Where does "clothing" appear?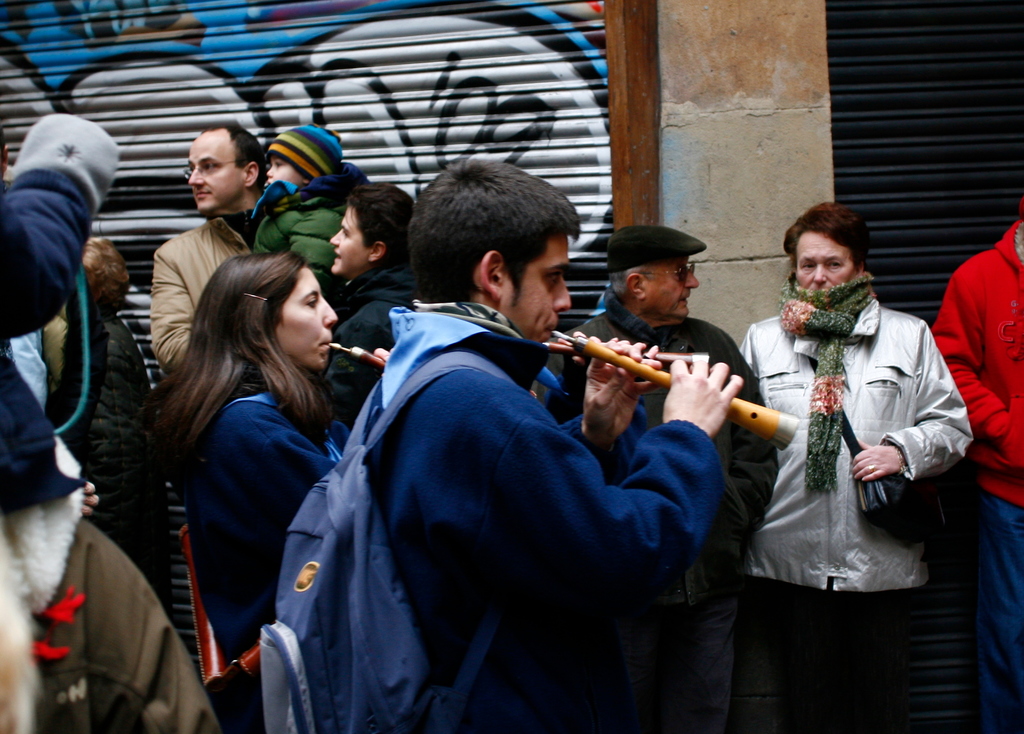
Appears at <box>579,317,749,396</box>.
